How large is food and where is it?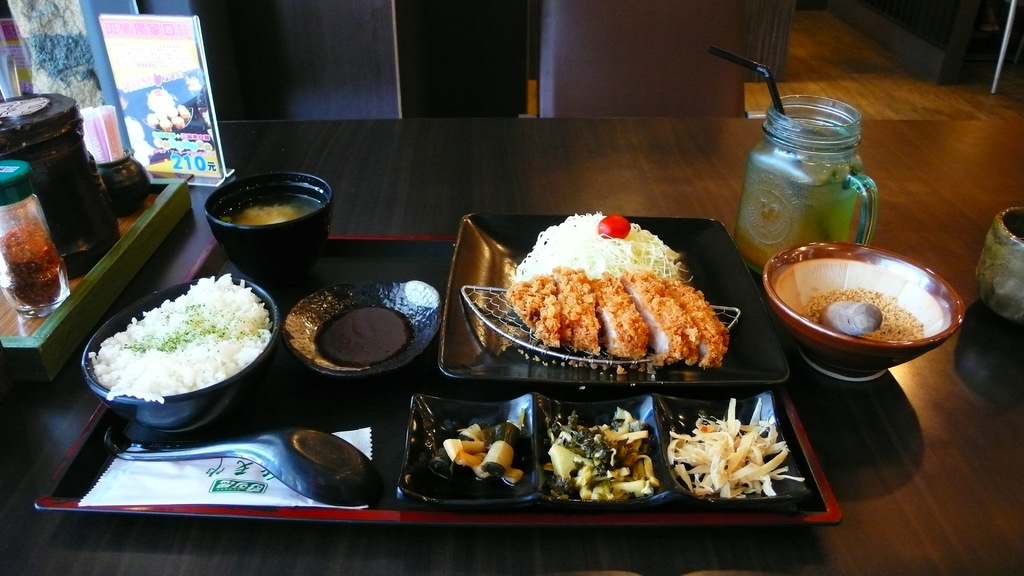
Bounding box: (x1=536, y1=406, x2=662, y2=503).
